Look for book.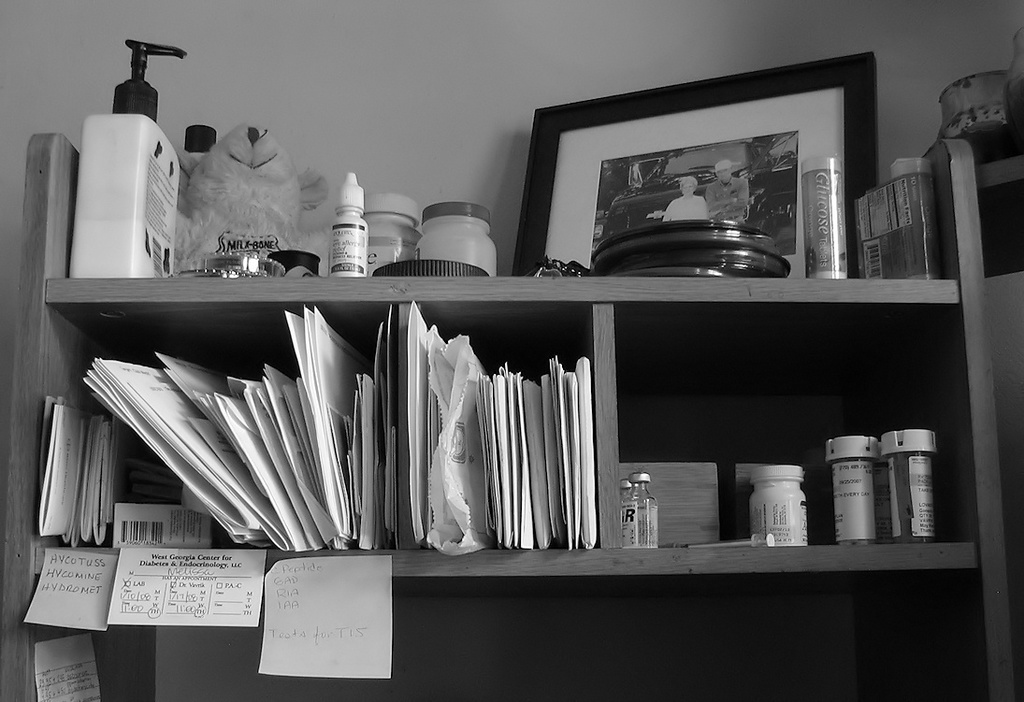
Found: select_region(519, 380, 555, 548).
